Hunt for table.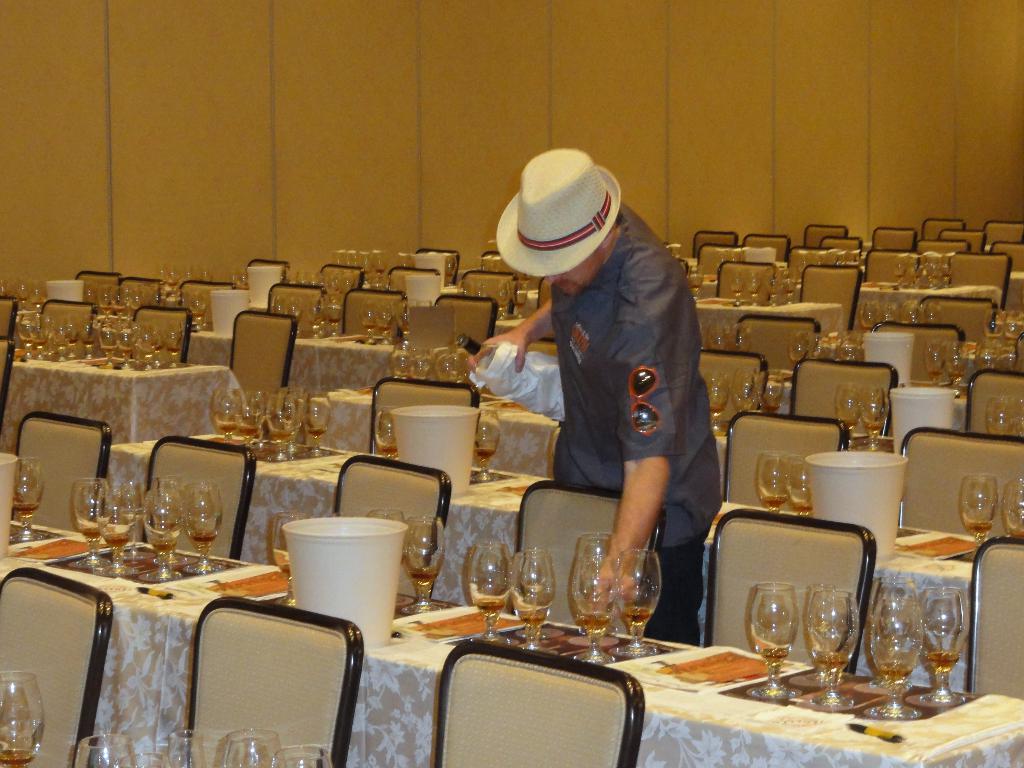
Hunted down at (left=701, top=270, right=722, bottom=300).
